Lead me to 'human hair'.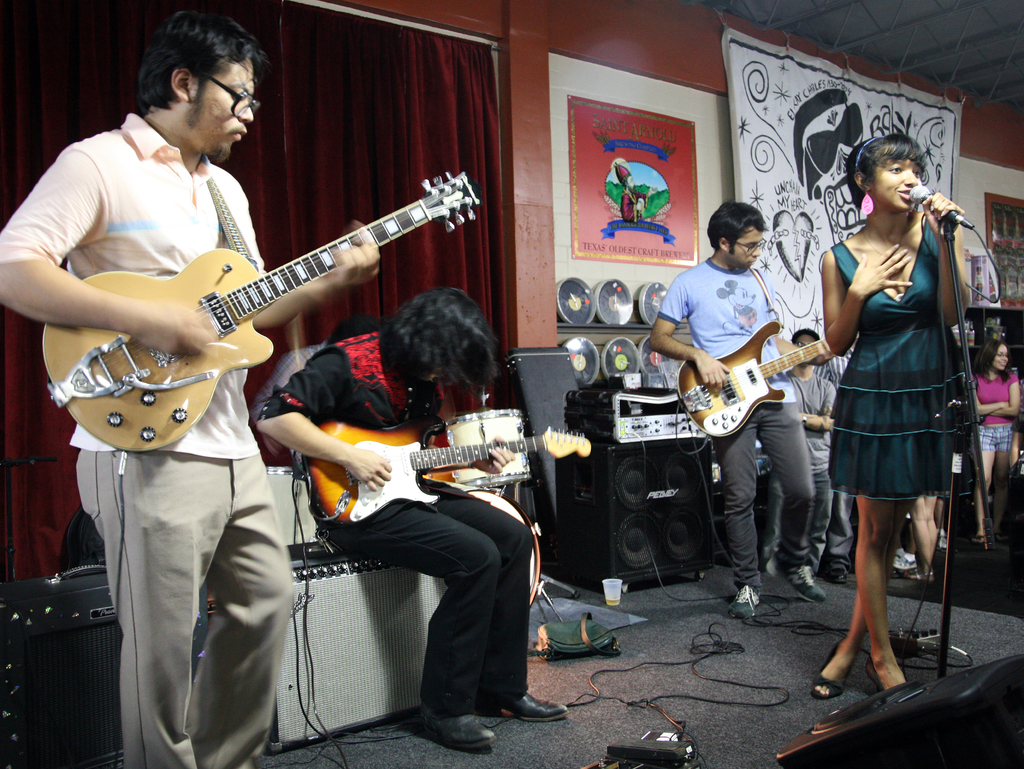
Lead to (705,200,767,249).
